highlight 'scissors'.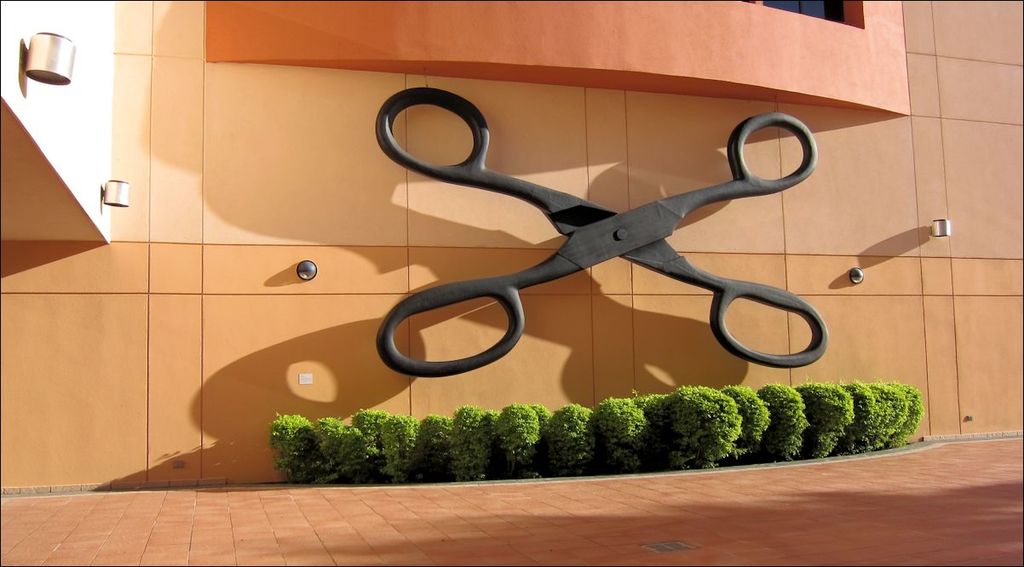
Highlighted region: <box>360,81,830,386</box>.
